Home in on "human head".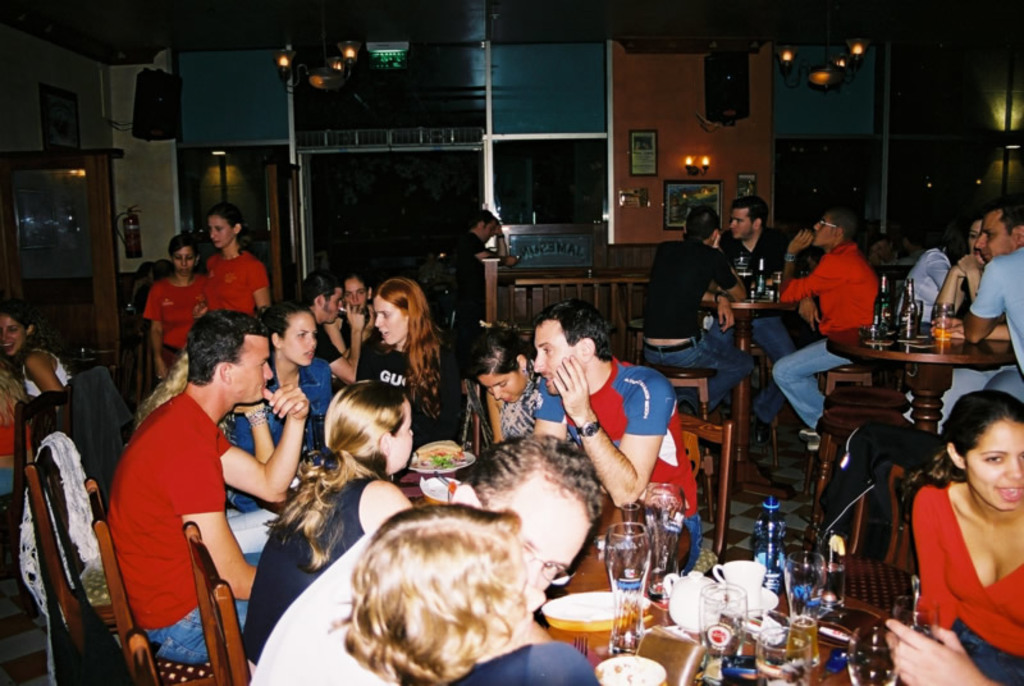
Homed in at box=[463, 329, 531, 407].
